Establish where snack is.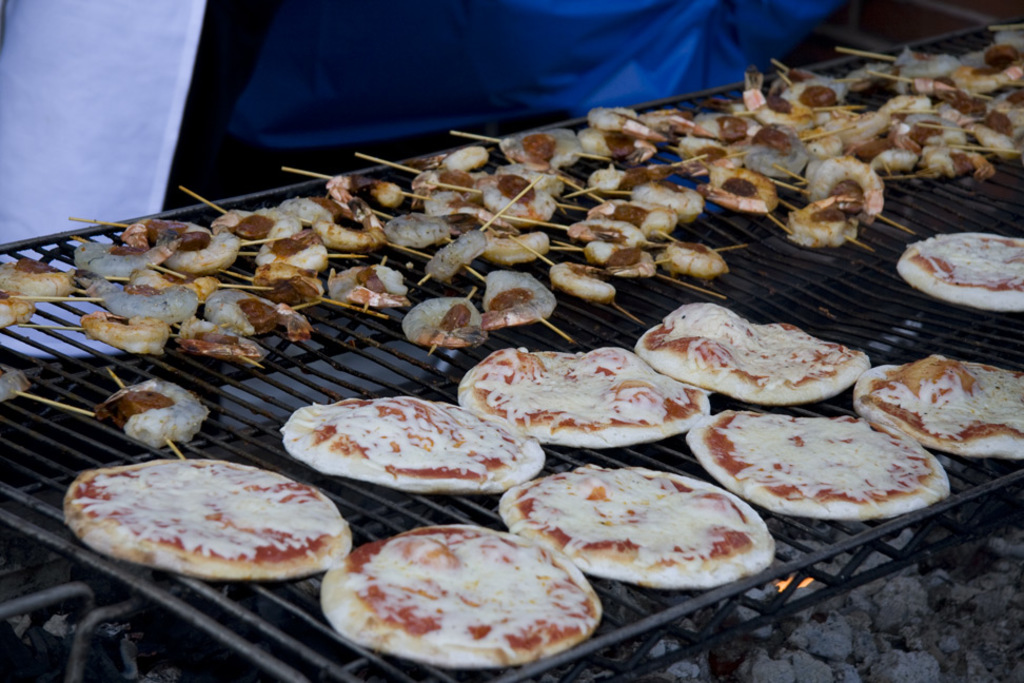
Established at (688,412,966,522).
